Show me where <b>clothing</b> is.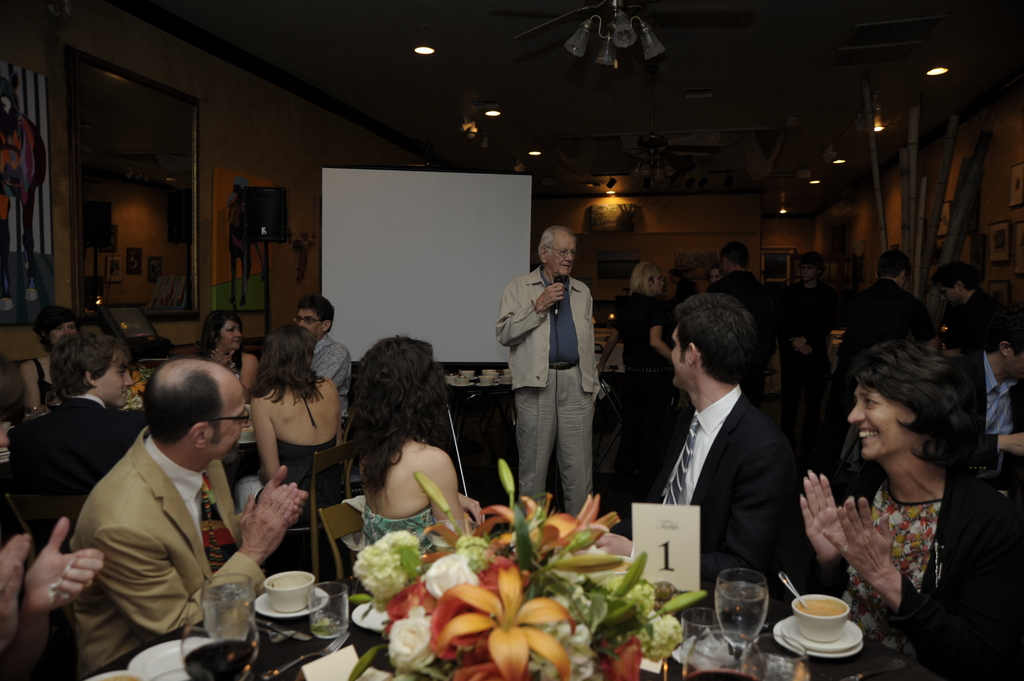
<b>clothing</b> is at {"x1": 947, "y1": 292, "x2": 1020, "y2": 348}.
